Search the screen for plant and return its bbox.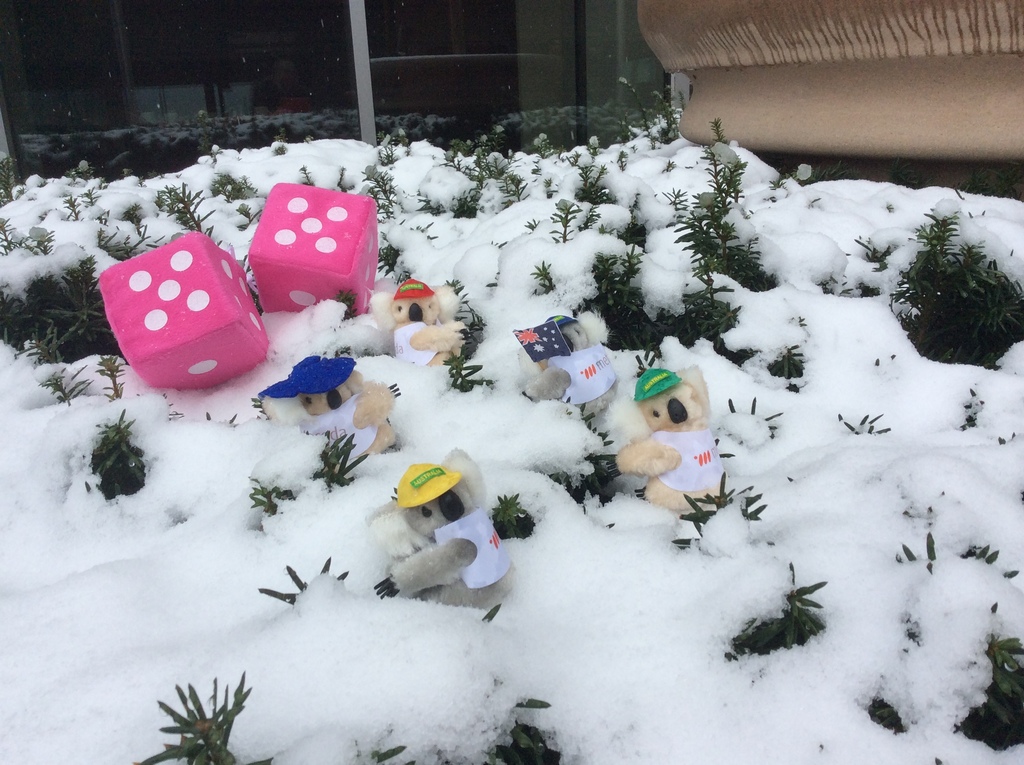
Found: locate(0, 150, 15, 202).
